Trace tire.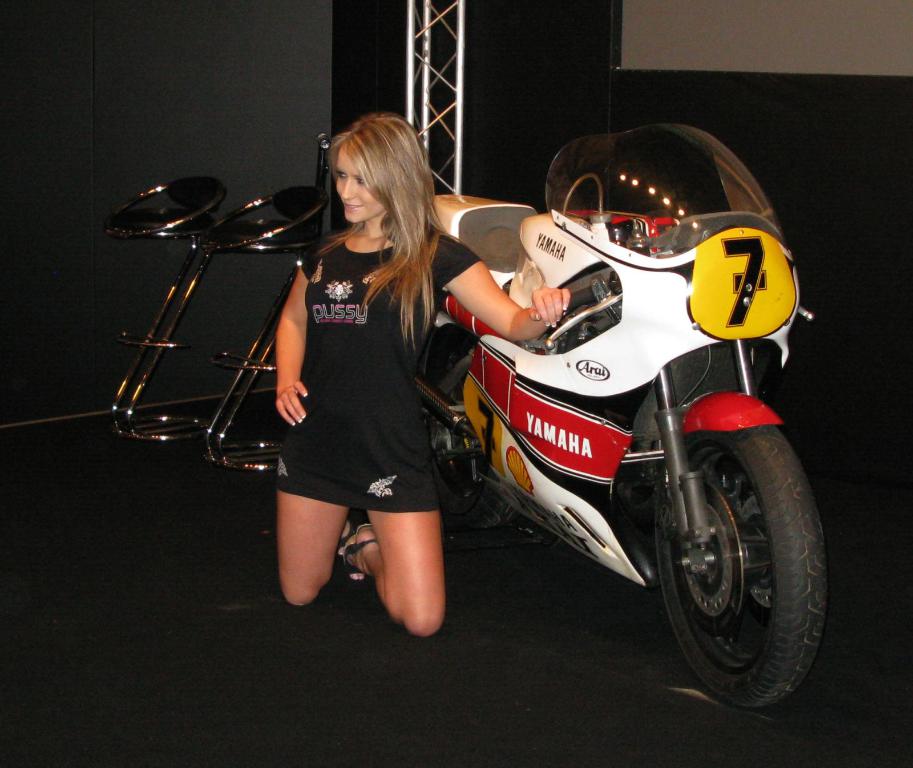
Traced to [x1=431, y1=340, x2=516, y2=543].
